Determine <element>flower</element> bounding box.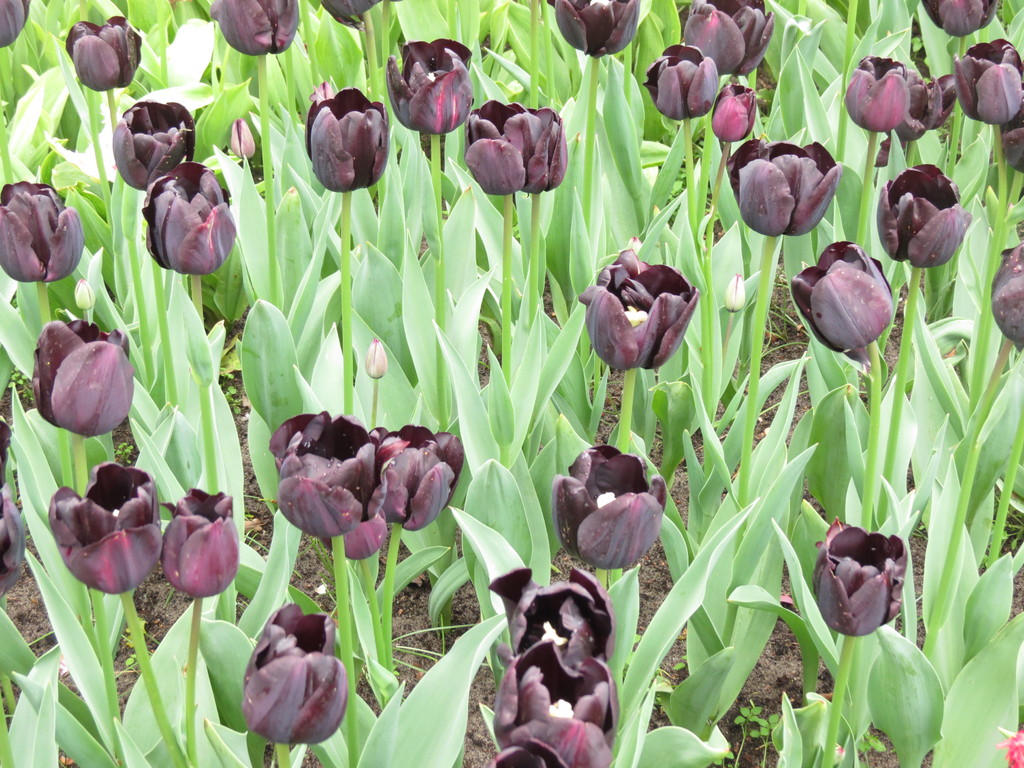
Determined: [x1=808, y1=514, x2=905, y2=638].
